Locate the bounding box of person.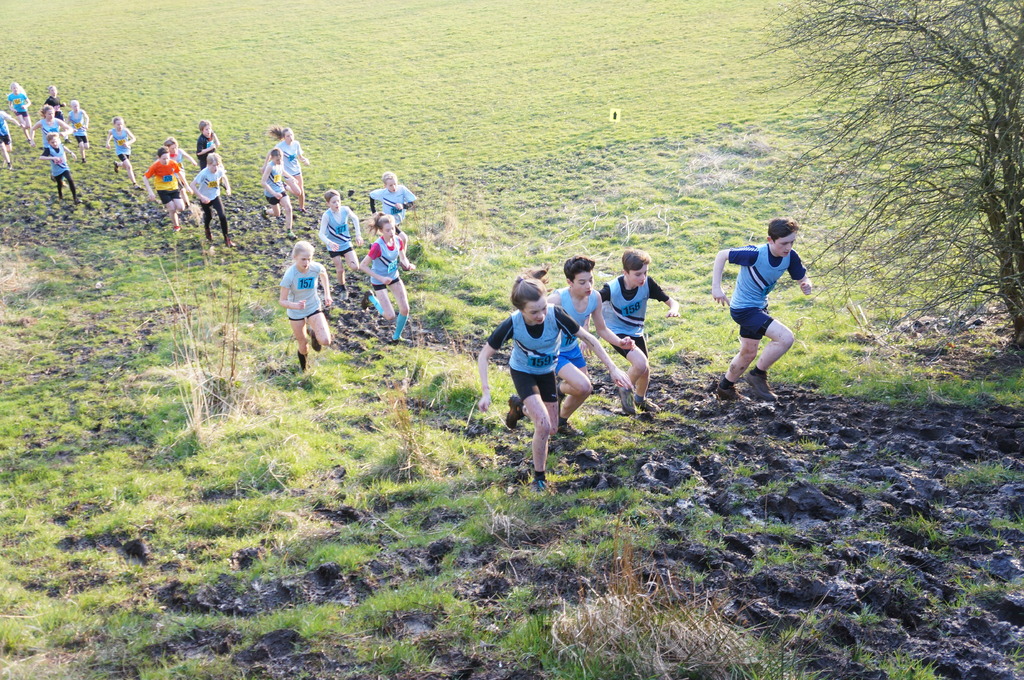
Bounding box: select_region(263, 155, 298, 237).
